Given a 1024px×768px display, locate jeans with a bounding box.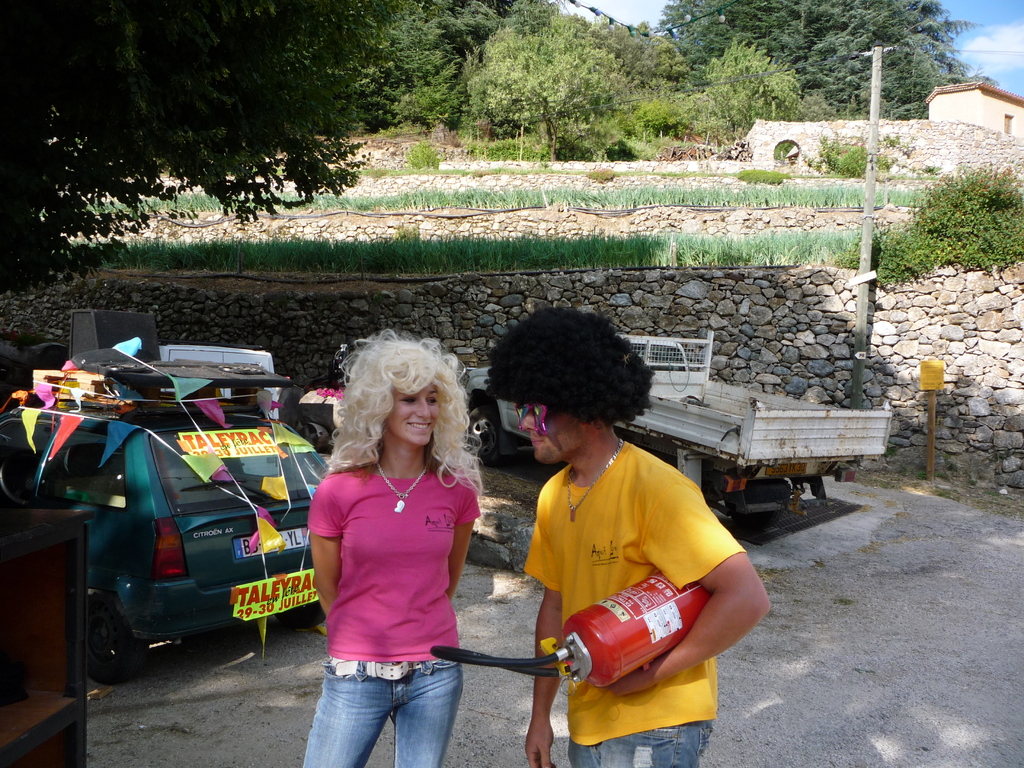
Located: detection(300, 660, 465, 767).
